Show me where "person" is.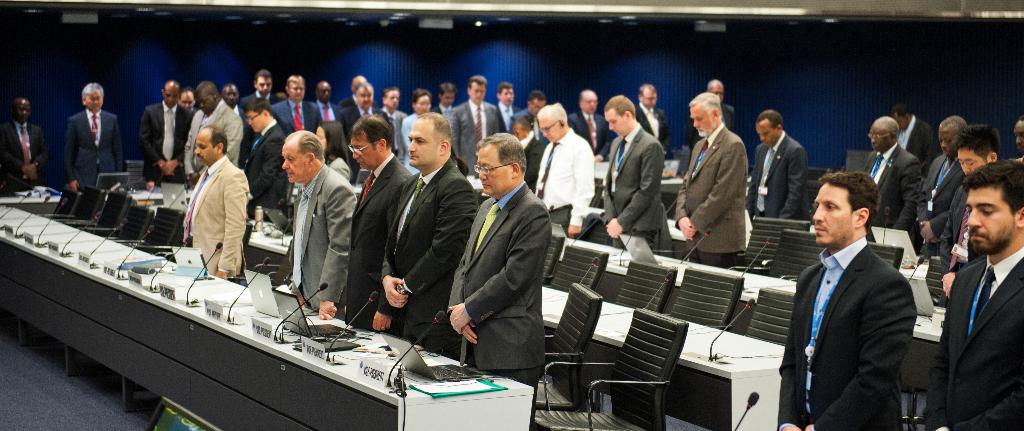
"person" is at 602:96:659:249.
